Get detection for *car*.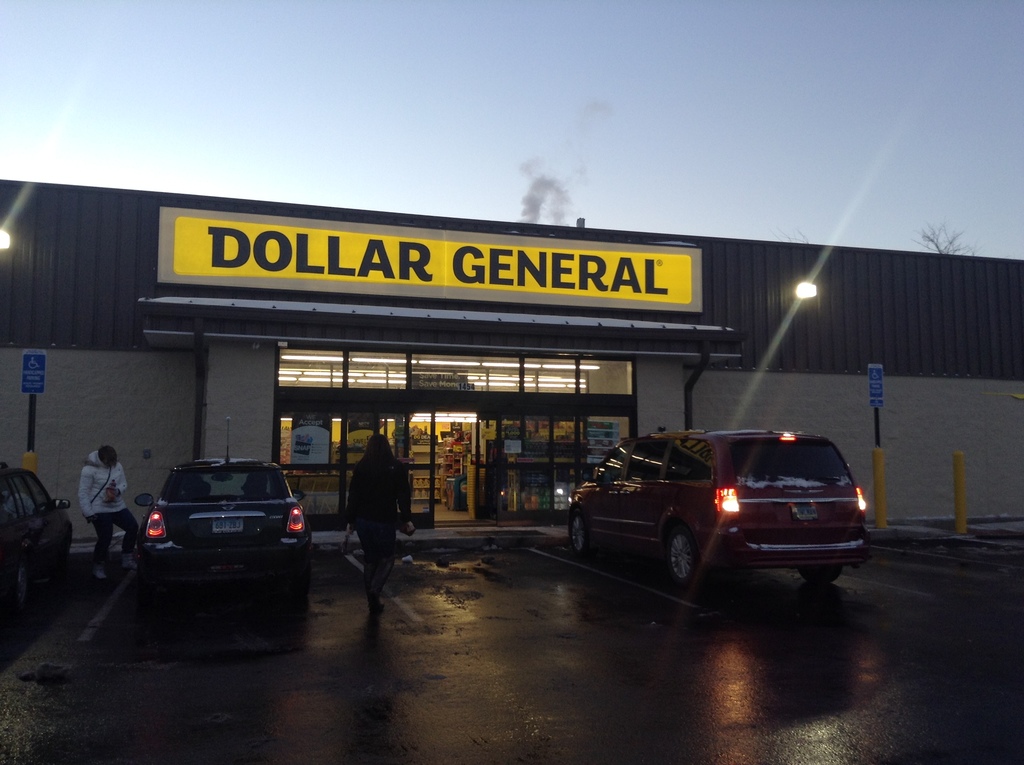
Detection: <box>126,416,314,584</box>.
